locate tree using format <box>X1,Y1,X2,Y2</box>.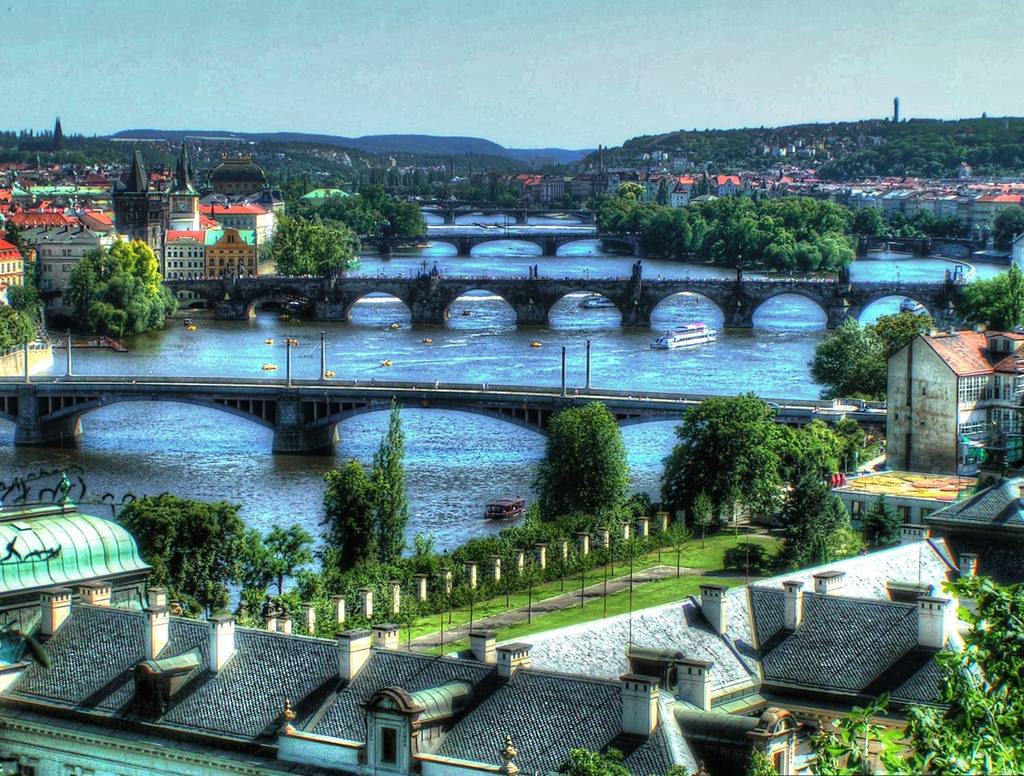
<box>246,523,315,599</box>.
